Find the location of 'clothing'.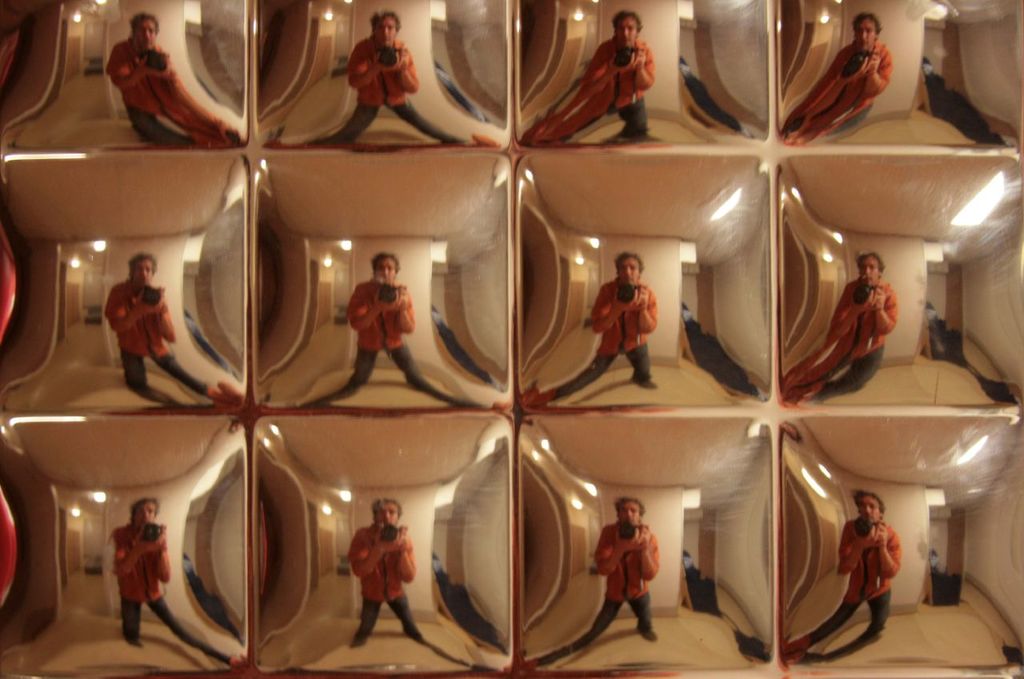
Location: bbox=[819, 267, 906, 403].
